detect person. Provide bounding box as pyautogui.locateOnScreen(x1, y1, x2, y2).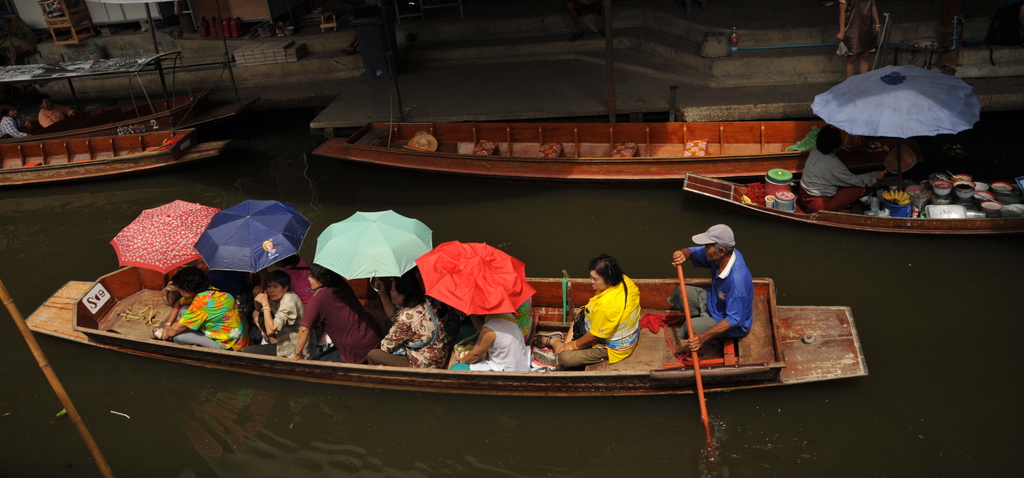
pyautogui.locateOnScreen(455, 307, 532, 372).
